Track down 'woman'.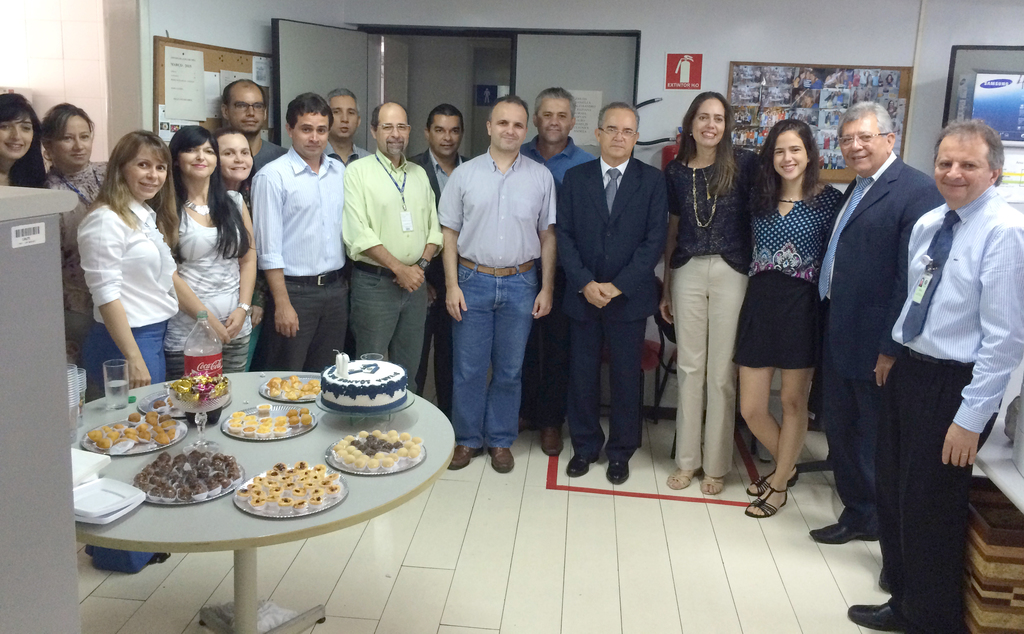
Tracked to x1=664 y1=92 x2=760 y2=491.
